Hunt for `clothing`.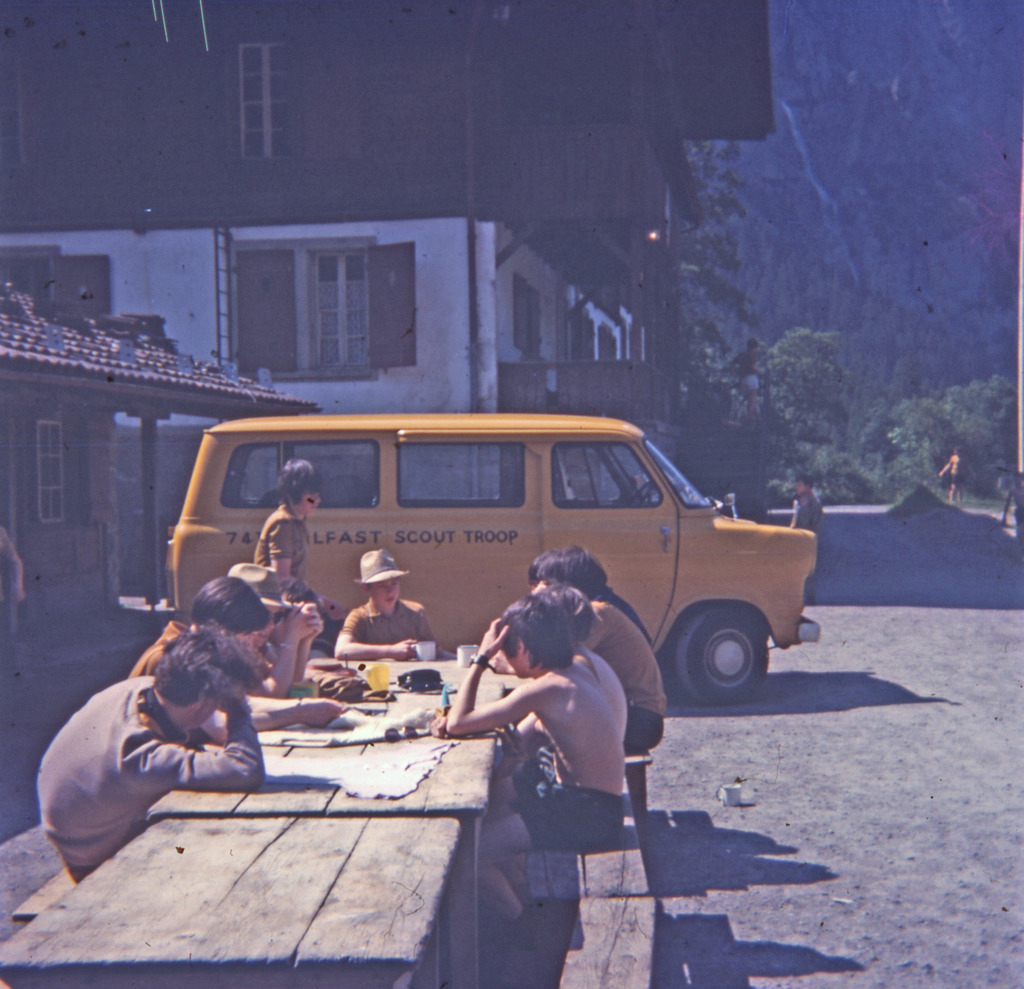
Hunted down at [left=252, top=499, right=337, bottom=660].
